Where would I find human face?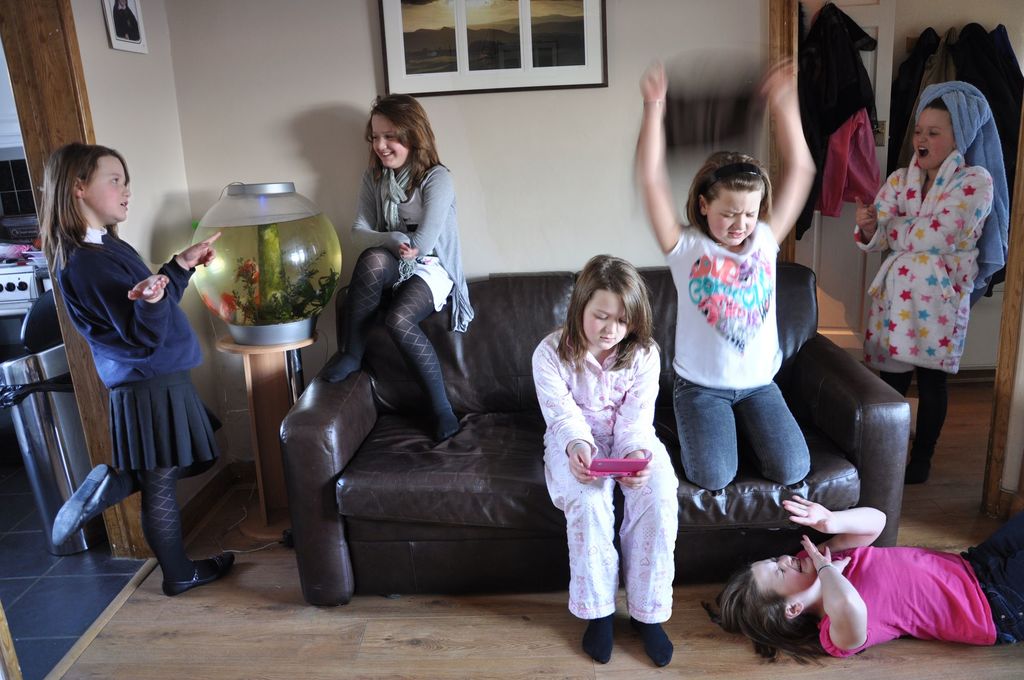
At 750,553,813,599.
